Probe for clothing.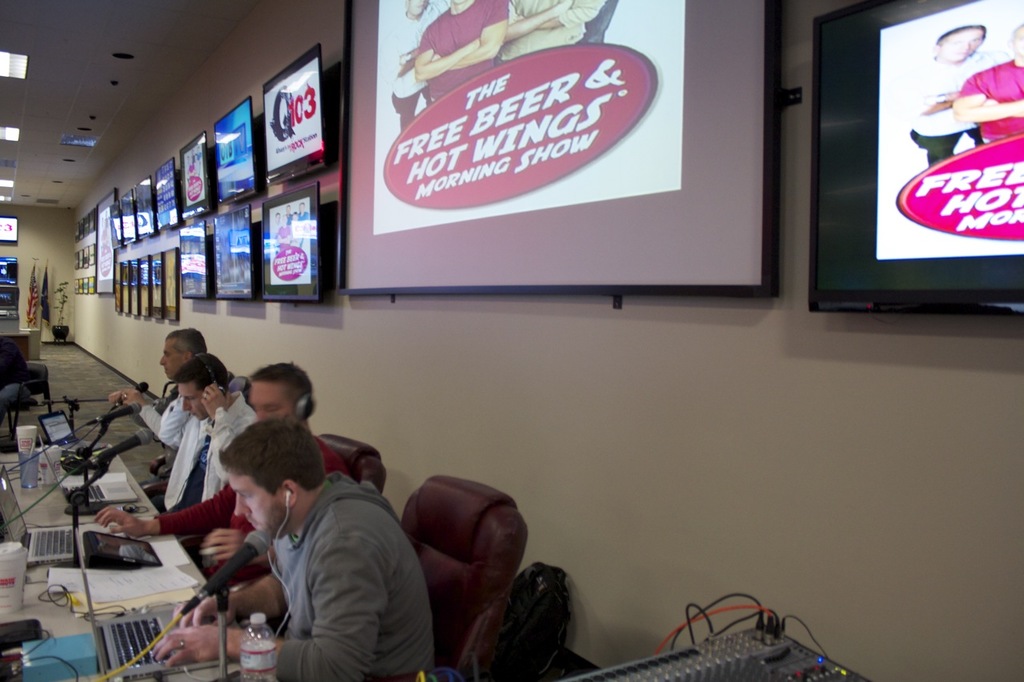
Probe result: box(301, 213, 307, 248).
